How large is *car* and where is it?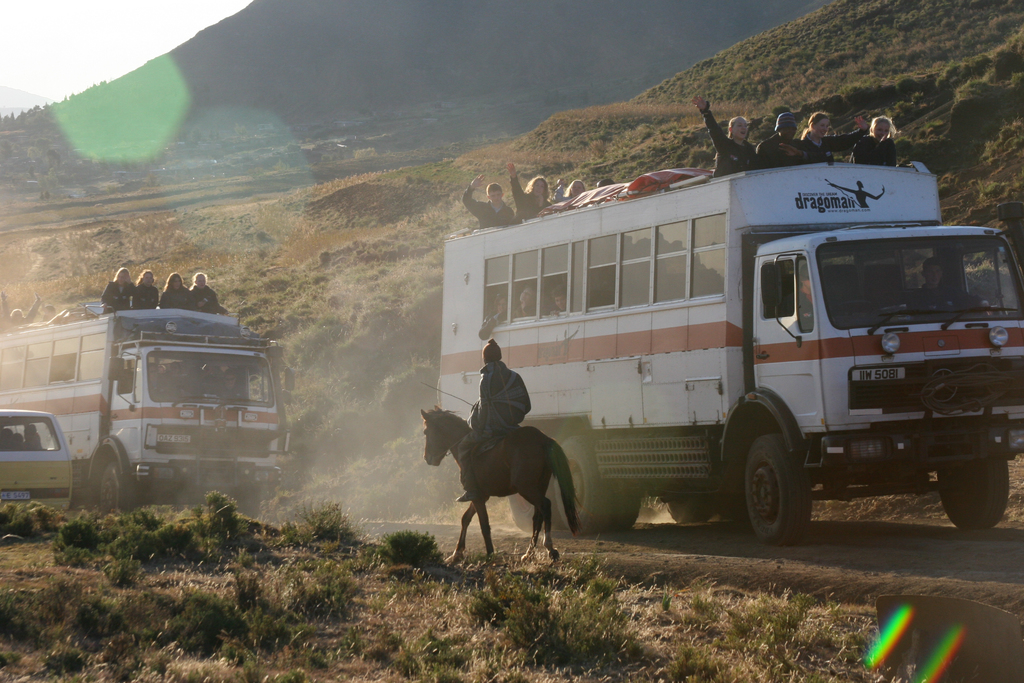
Bounding box: 0,404,72,518.
